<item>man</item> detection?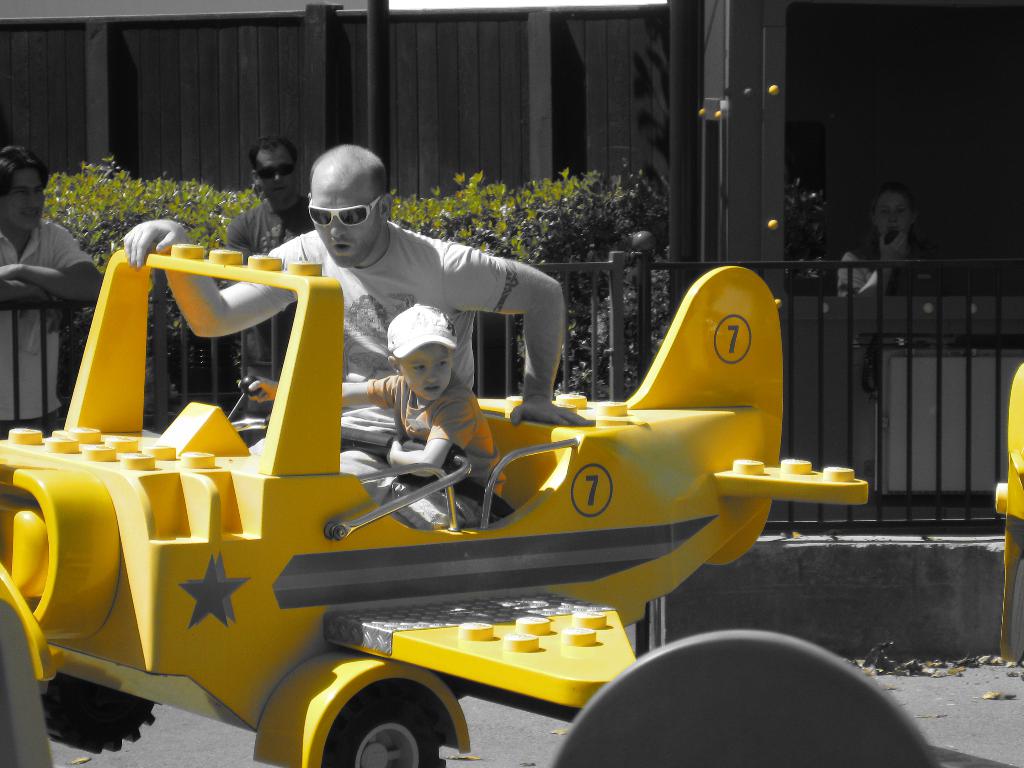
{"left": 123, "top": 140, "right": 587, "bottom": 537}
